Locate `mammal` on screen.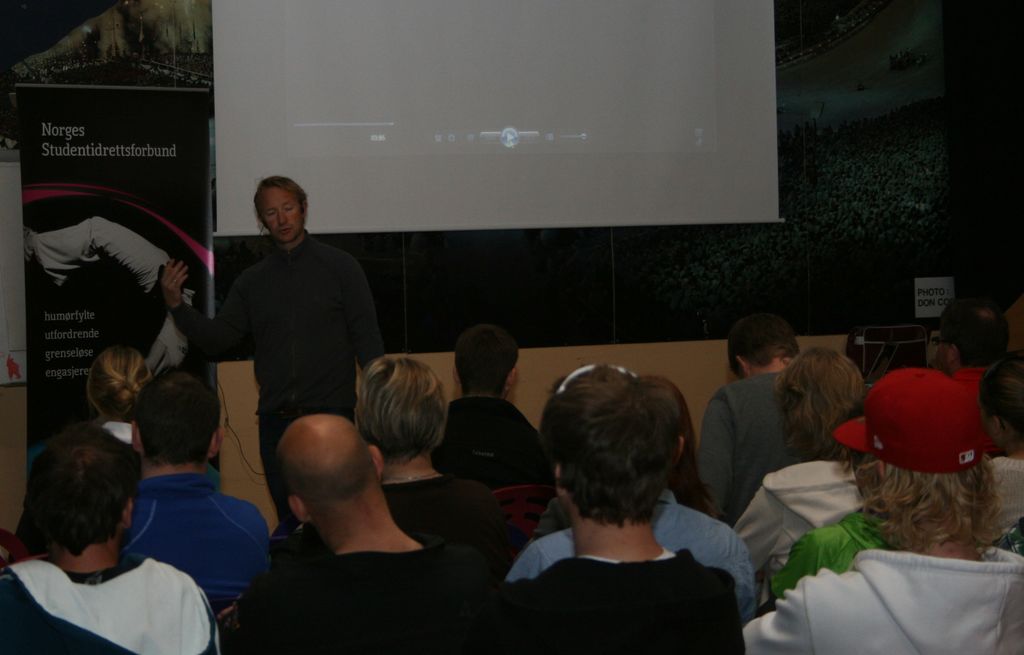
On screen at {"x1": 429, "y1": 319, "x2": 548, "y2": 488}.
